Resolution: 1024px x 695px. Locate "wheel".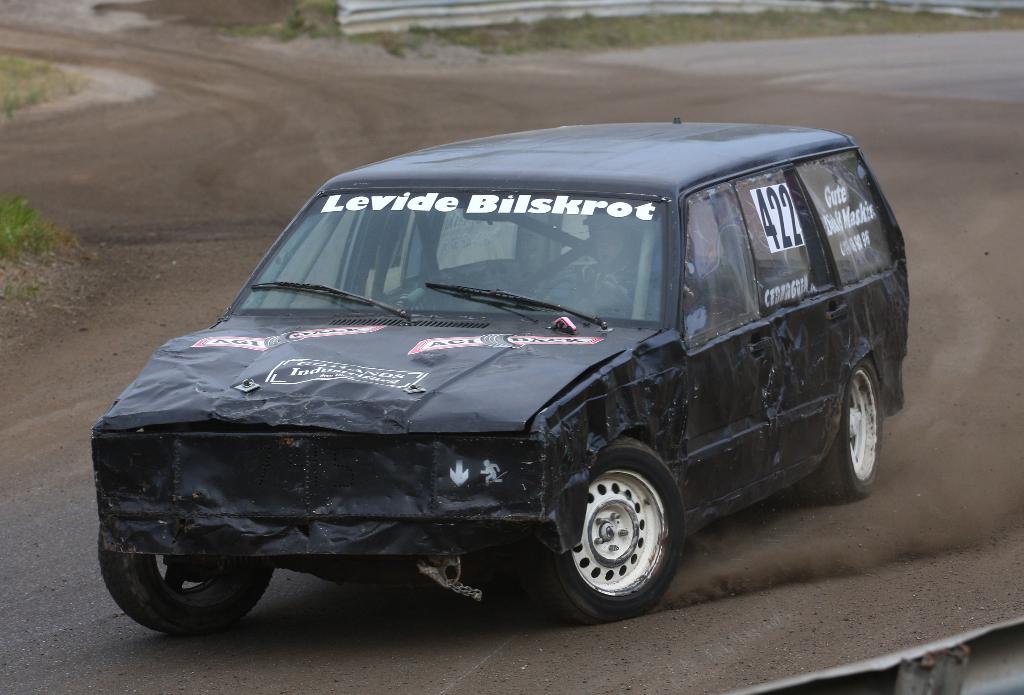
x1=93 y1=526 x2=276 y2=638.
